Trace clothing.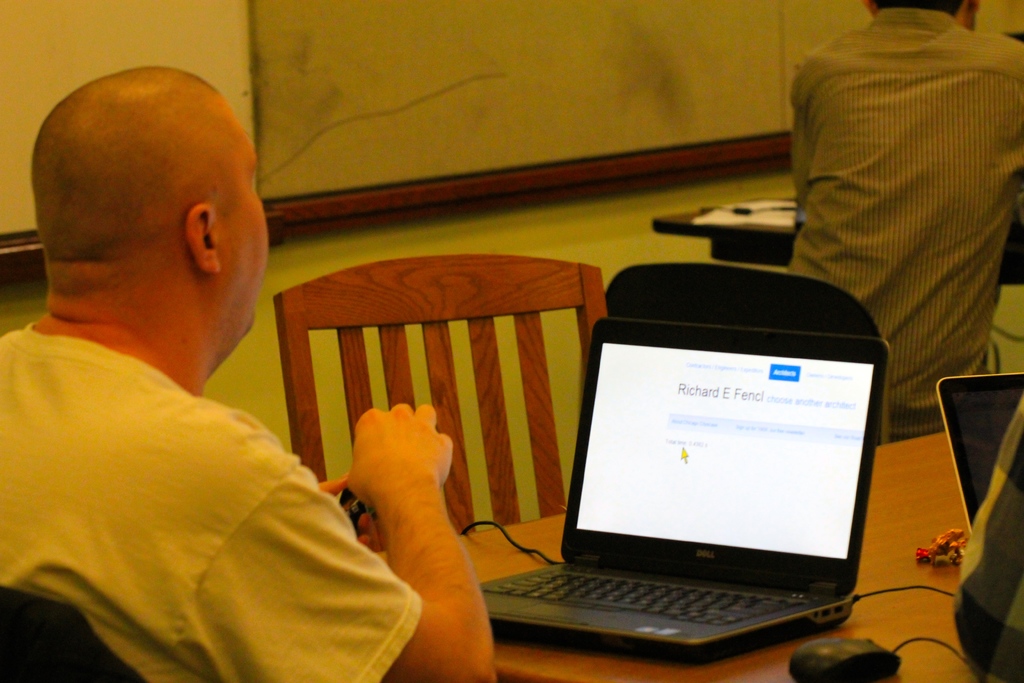
Traced to [790,6,1023,441].
